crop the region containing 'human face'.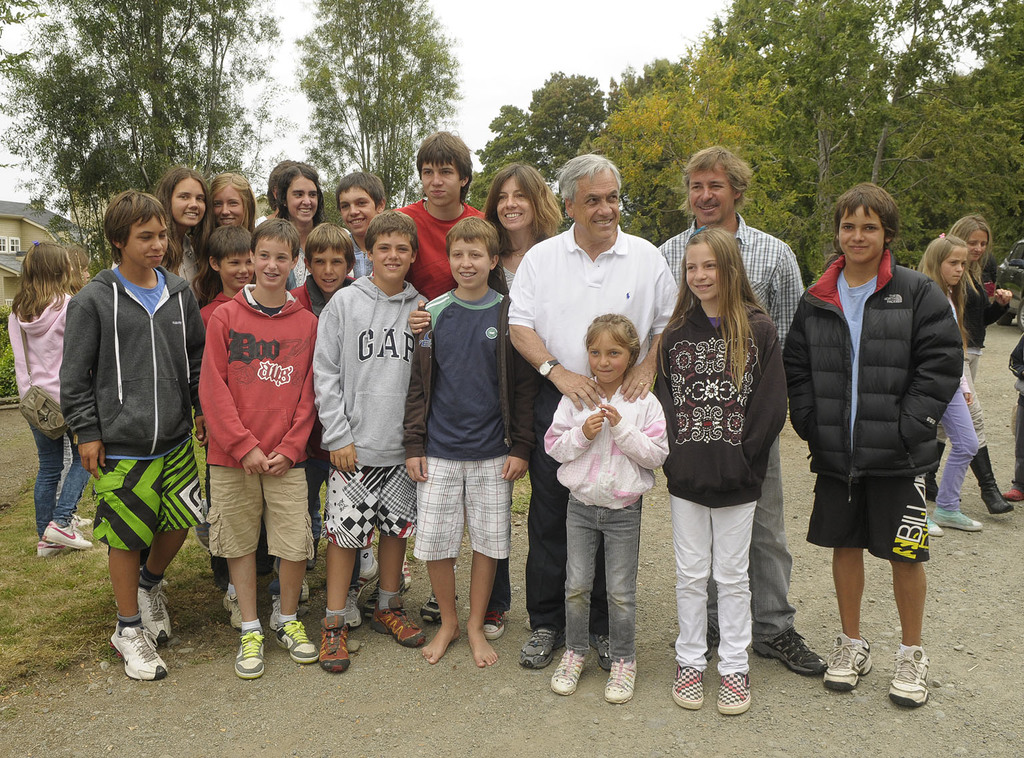
Crop region: [x1=941, y1=239, x2=970, y2=284].
